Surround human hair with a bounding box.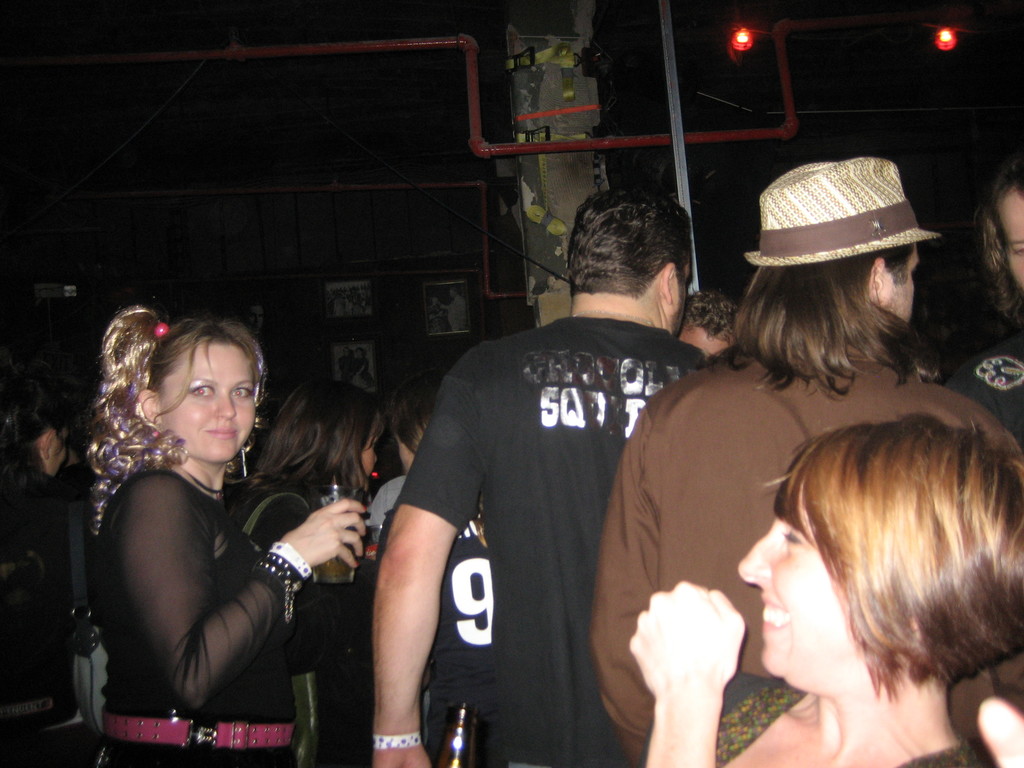
bbox=(719, 244, 935, 396).
